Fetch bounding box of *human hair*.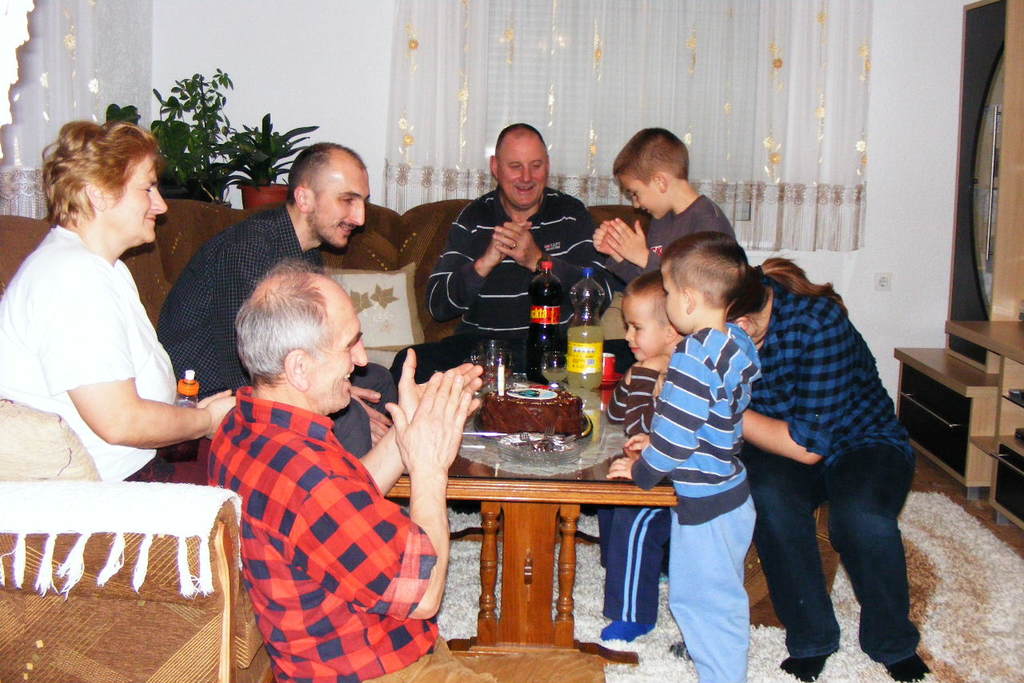
Bbox: bbox(613, 127, 688, 182).
